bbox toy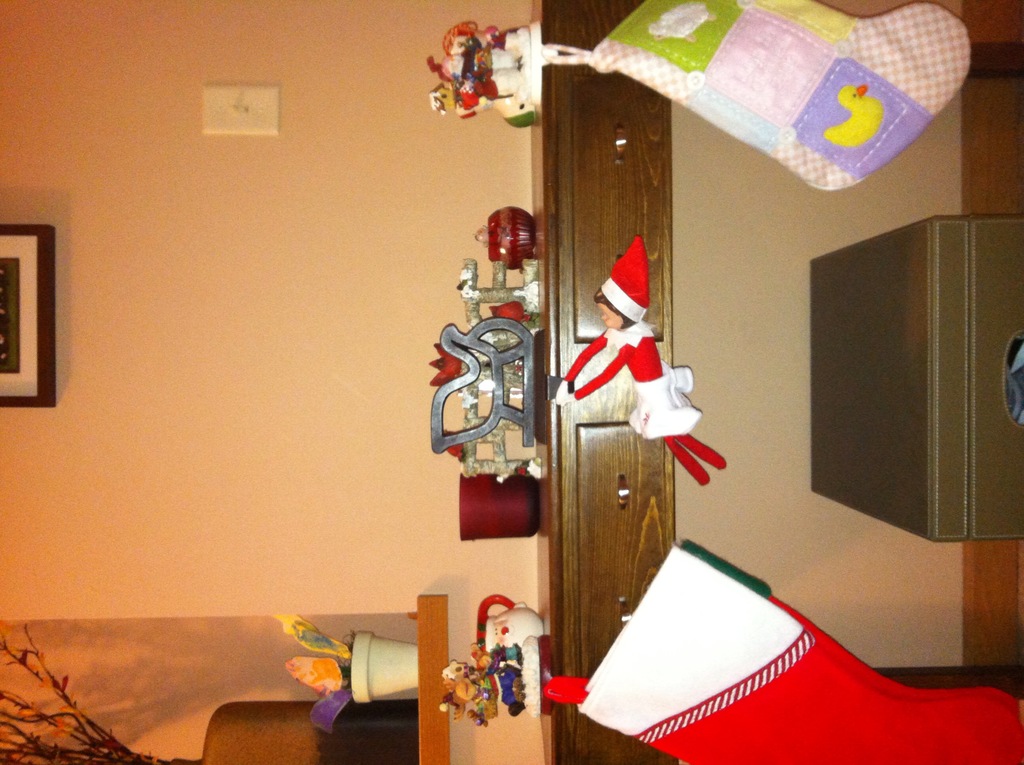
(543, 234, 740, 499)
